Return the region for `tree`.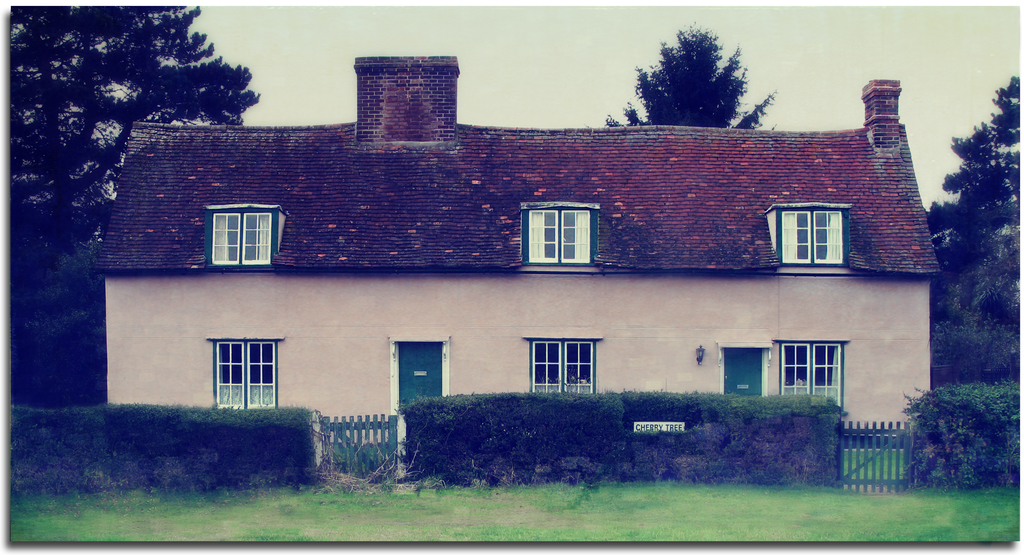
[left=606, top=19, right=776, bottom=139].
